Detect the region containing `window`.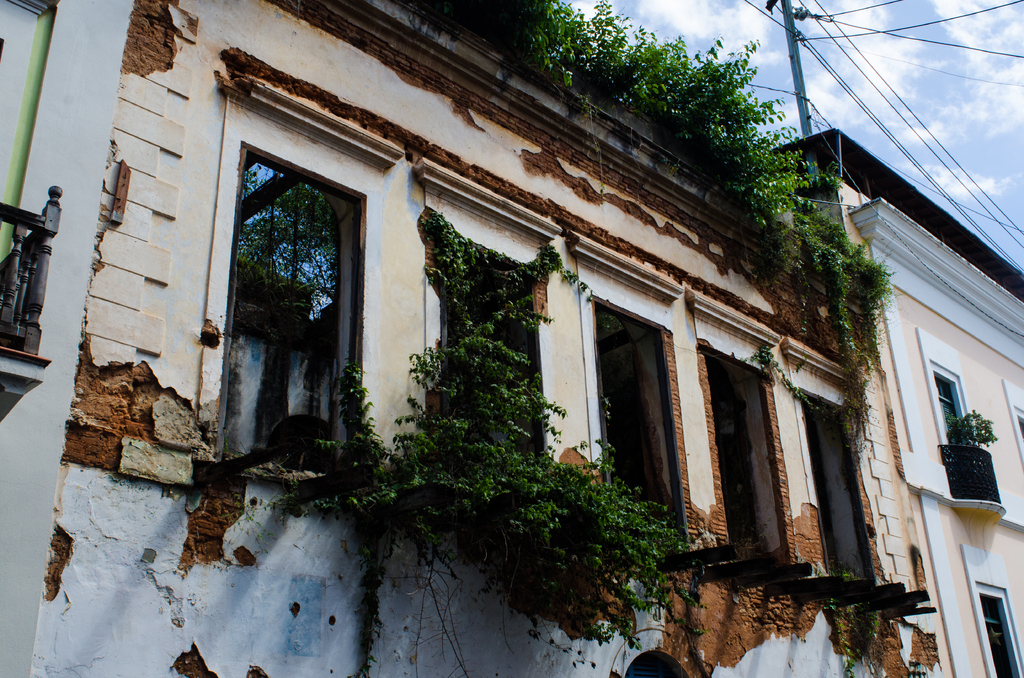
<region>975, 586, 1023, 677</region>.
